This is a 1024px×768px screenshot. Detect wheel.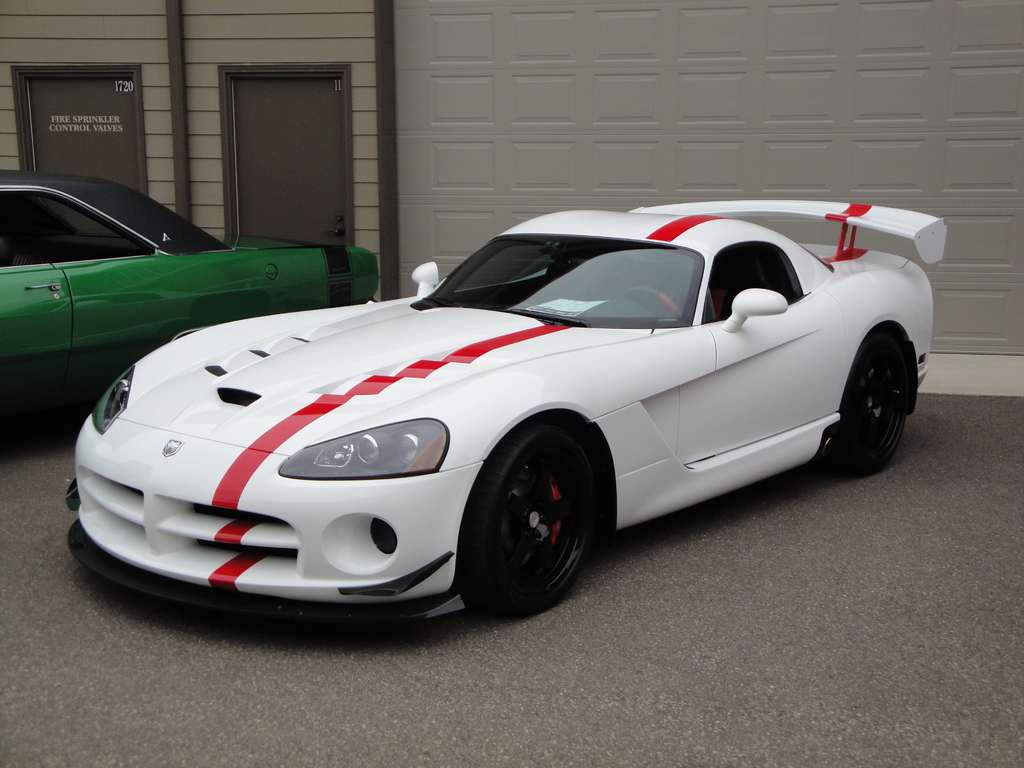
<box>819,338,907,481</box>.
